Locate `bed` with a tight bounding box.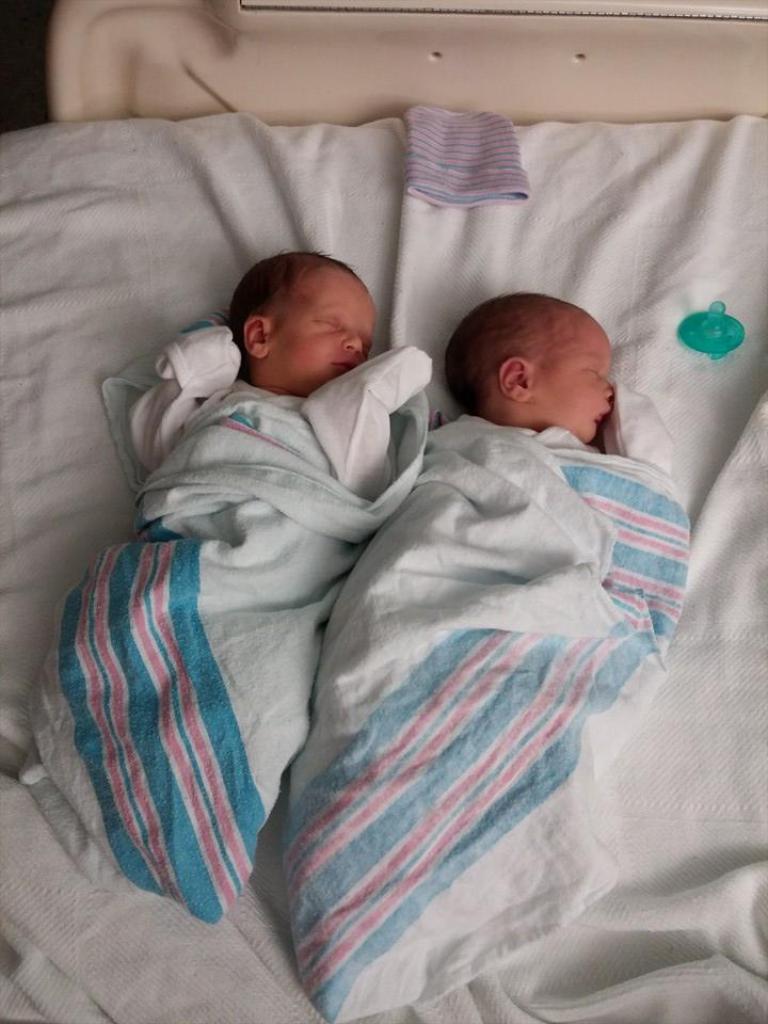
(left=0, top=80, right=748, bottom=1023).
